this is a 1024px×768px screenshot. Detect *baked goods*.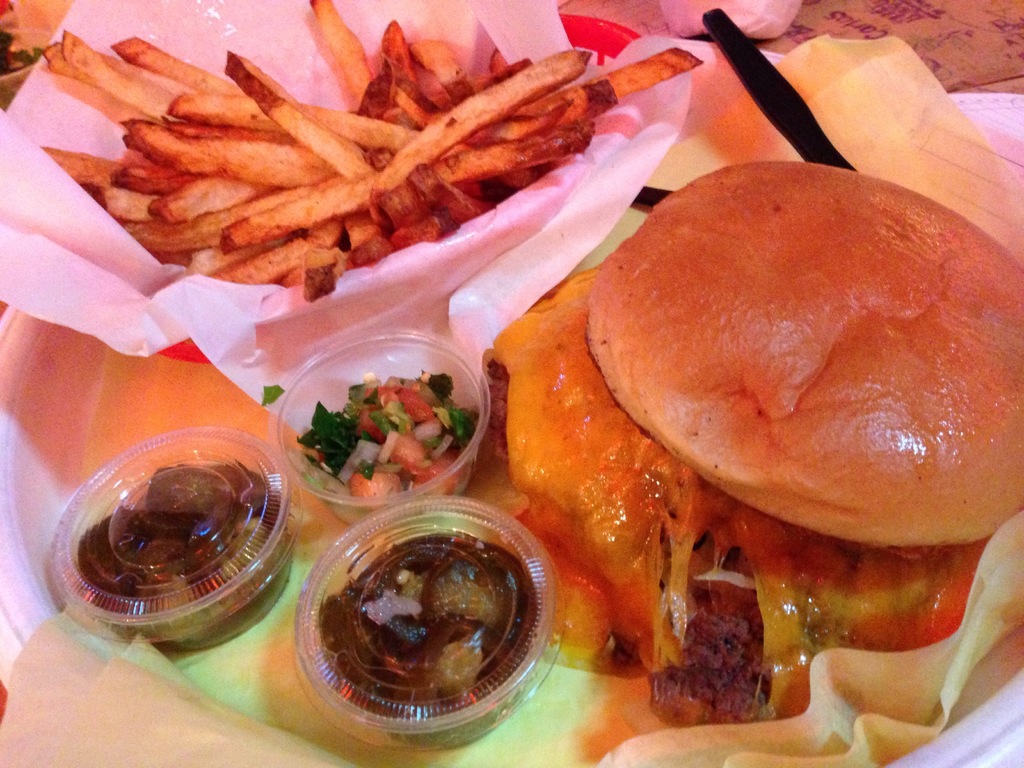
select_region(481, 156, 1023, 703).
